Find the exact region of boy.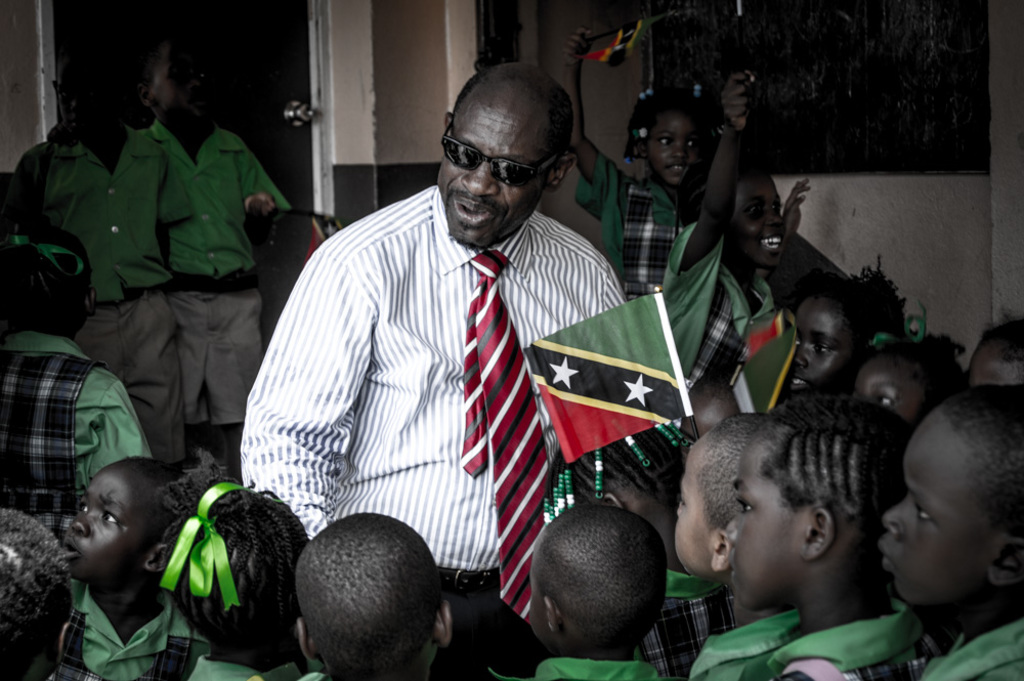
Exact region: bbox(133, 22, 291, 479).
